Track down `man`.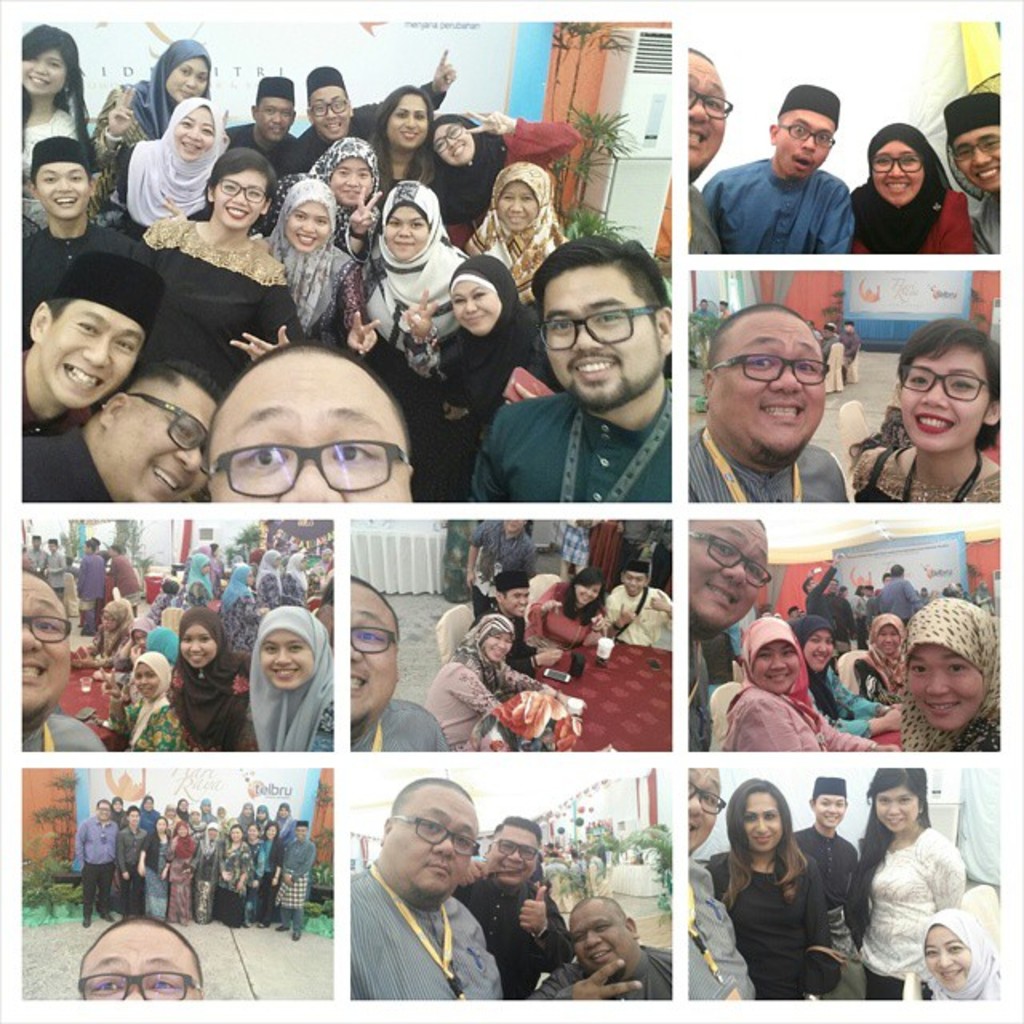
Tracked to region(24, 365, 234, 502).
